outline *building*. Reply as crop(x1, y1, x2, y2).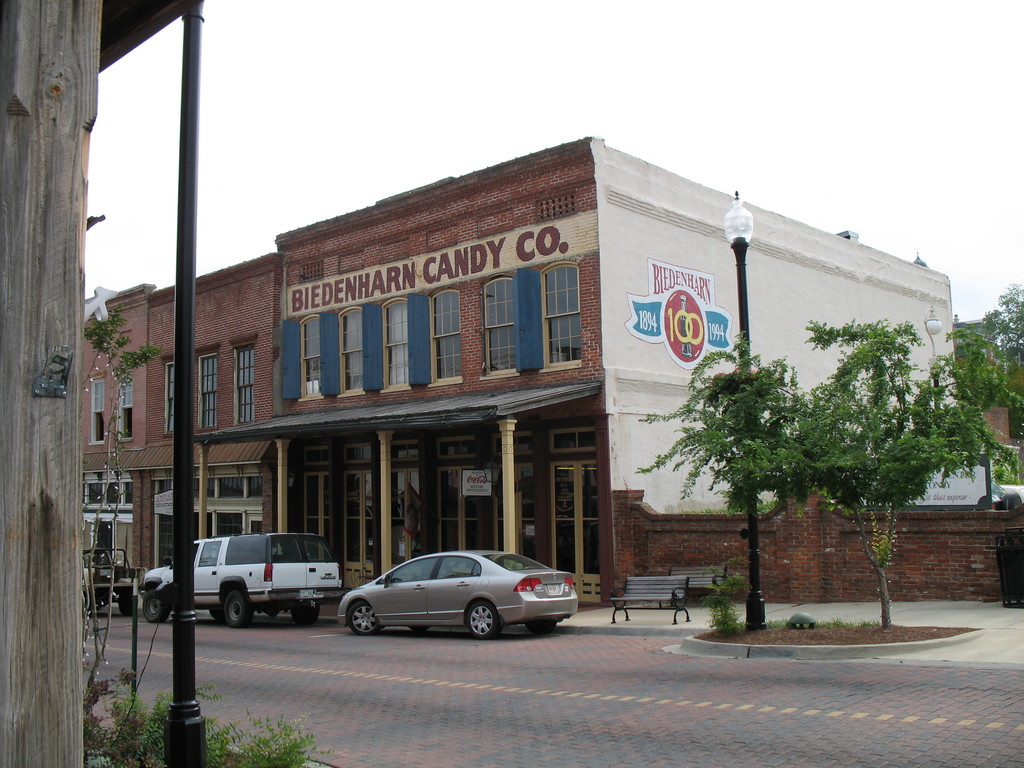
crop(952, 326, 1023, 447).
